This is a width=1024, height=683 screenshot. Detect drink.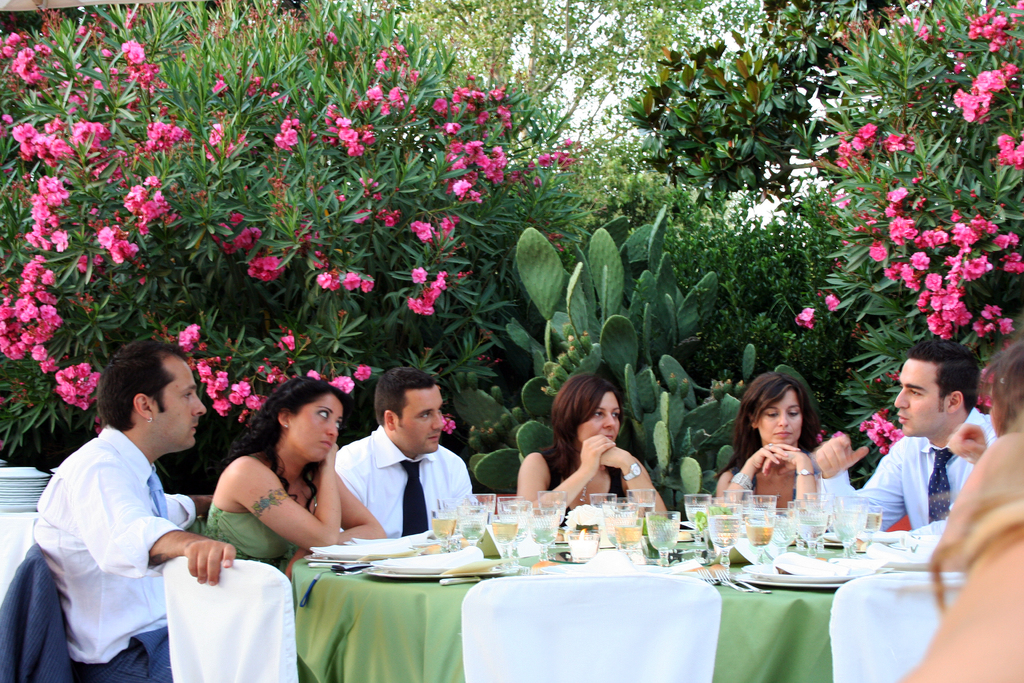
(left=865, top=515, right=881, bottom=531).
